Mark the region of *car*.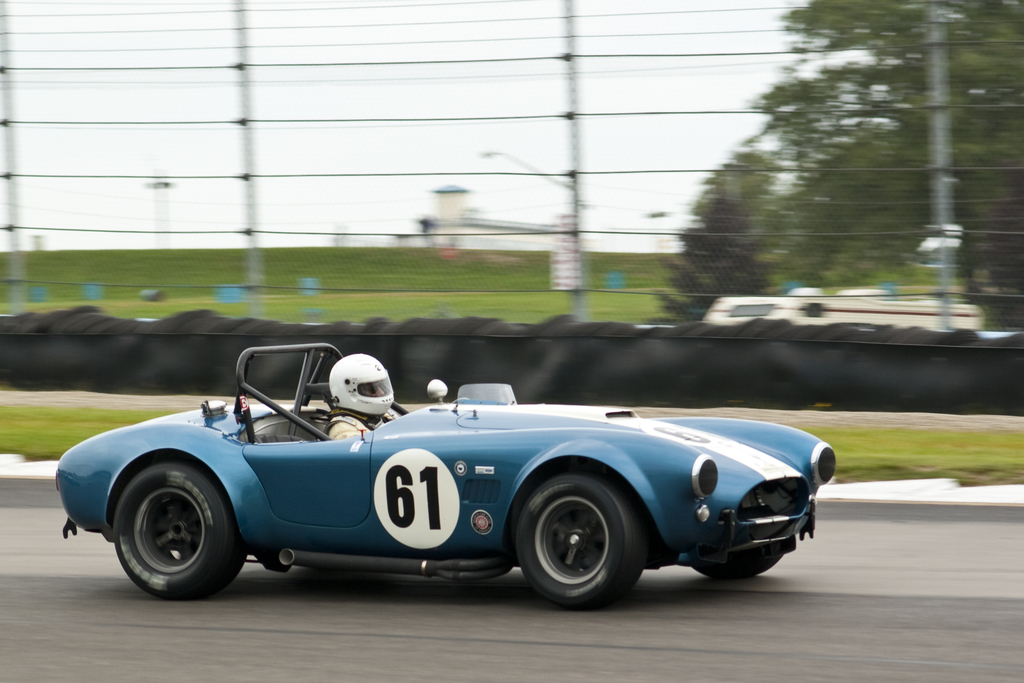
Region: (x1=10, y1=372, x2=807, y2=598).
